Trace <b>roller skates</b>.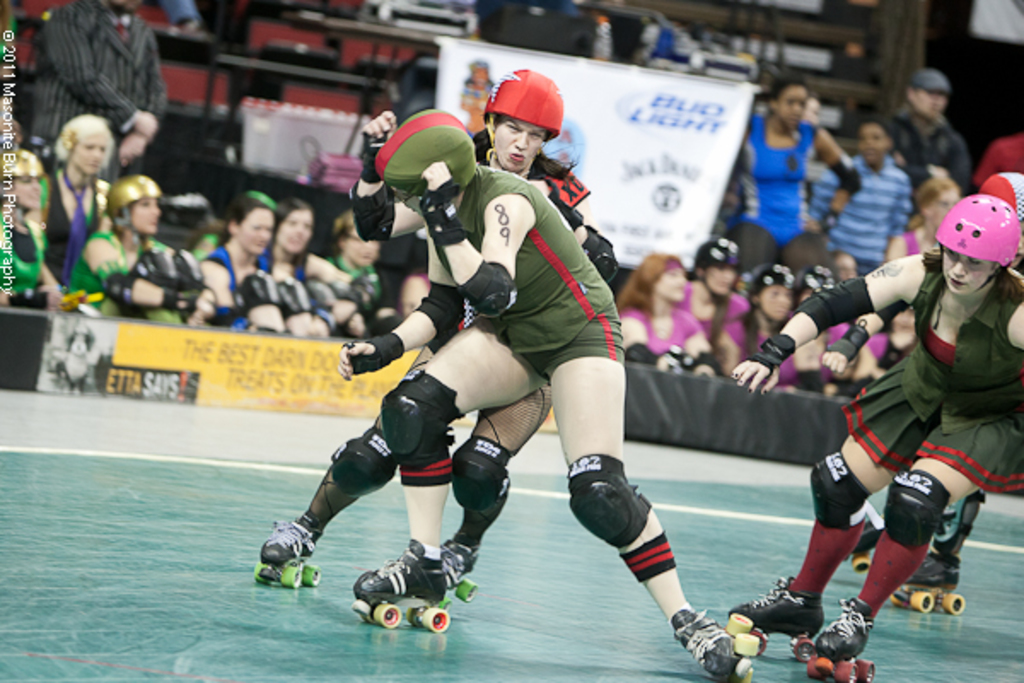
Traced to crop(891, 546, 969, 618).
